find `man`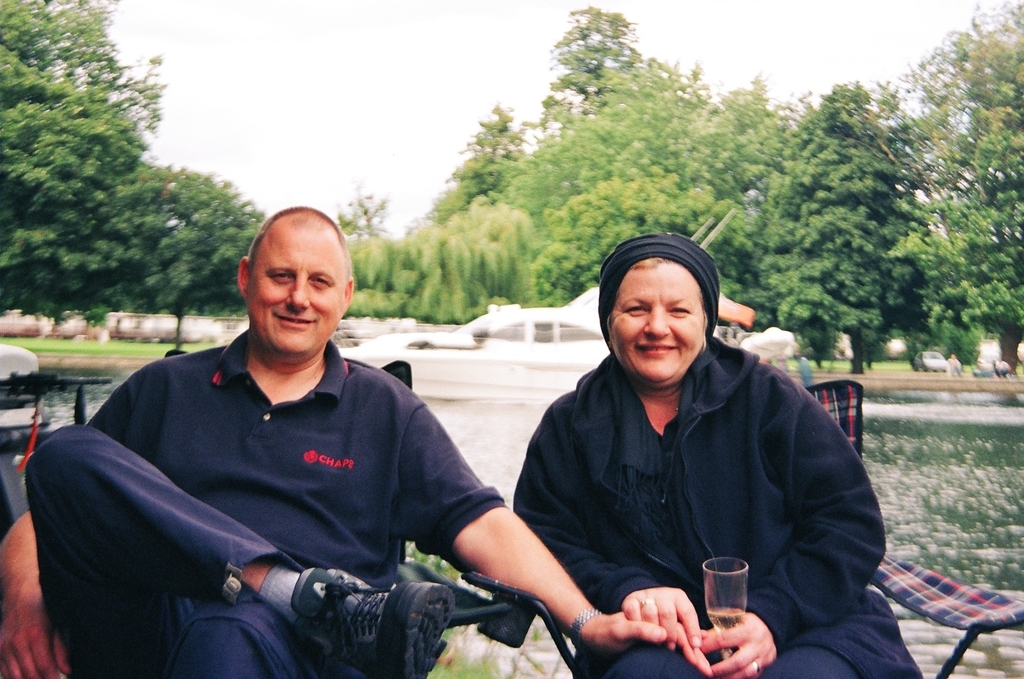
Rect(59, 208, 525, 658)
